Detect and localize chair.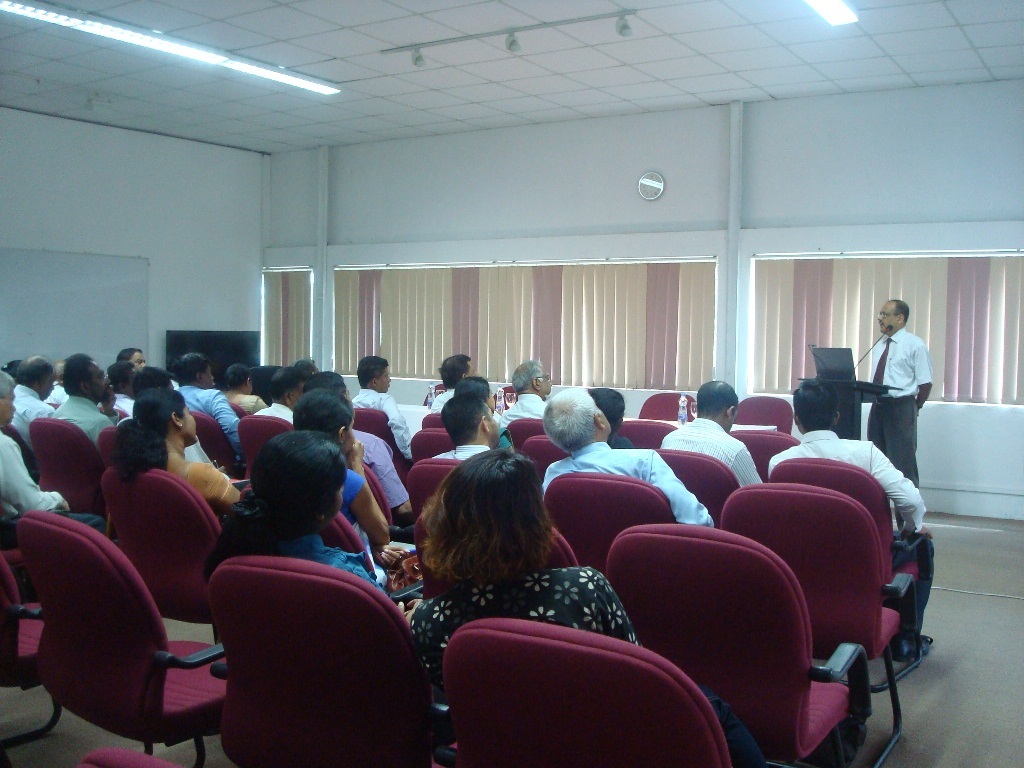
Localized at bbox=[206, 549, 435, 767].
